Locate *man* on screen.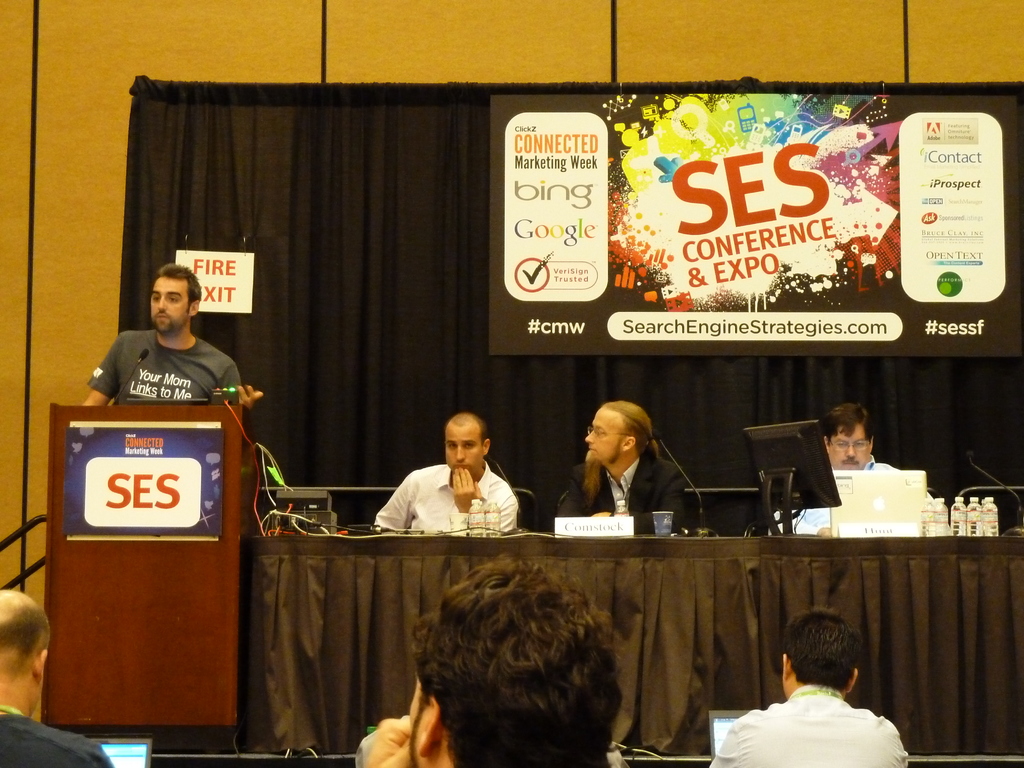
On screen at pyautogui.locateOnScreen(768, 403, 915, 537).
